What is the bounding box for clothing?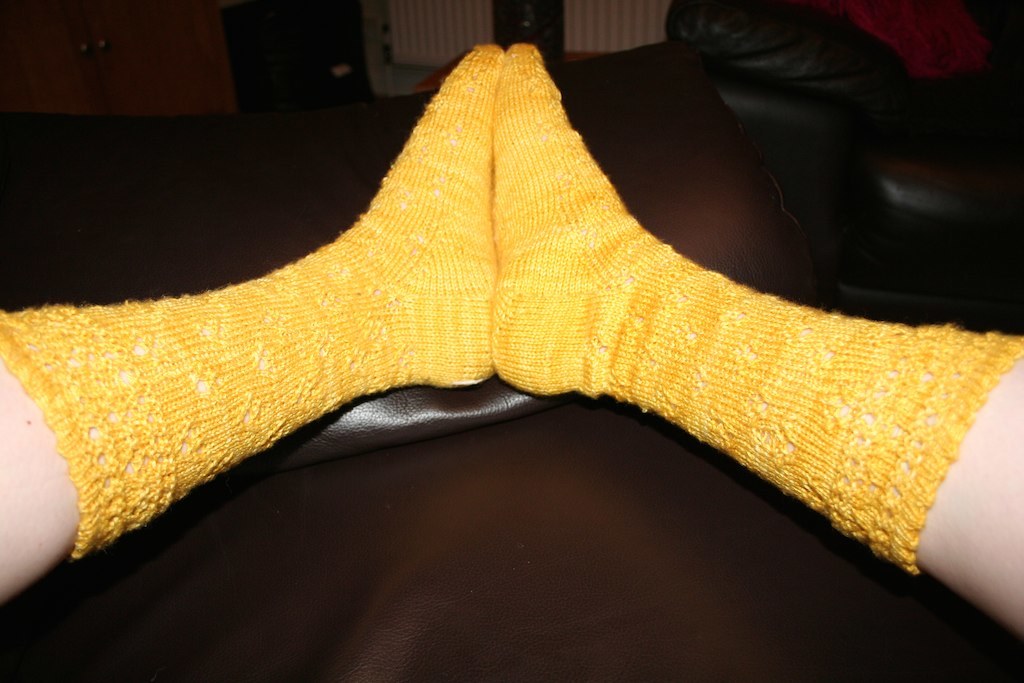
select_region(484, 37, 1019, 578).
